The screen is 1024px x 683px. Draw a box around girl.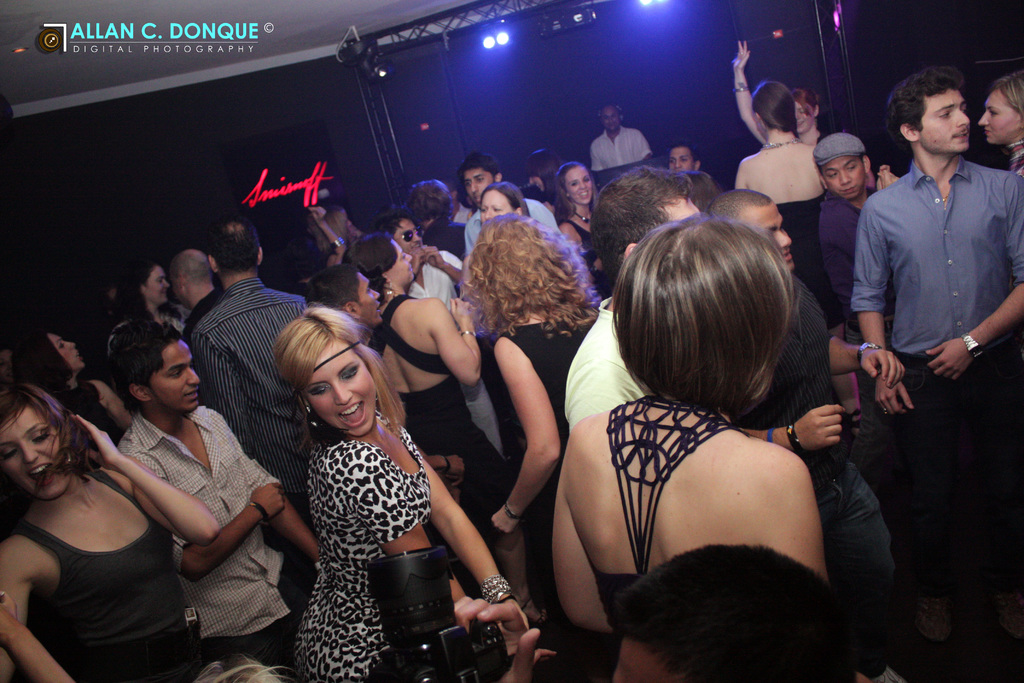
556,160,602,304.
